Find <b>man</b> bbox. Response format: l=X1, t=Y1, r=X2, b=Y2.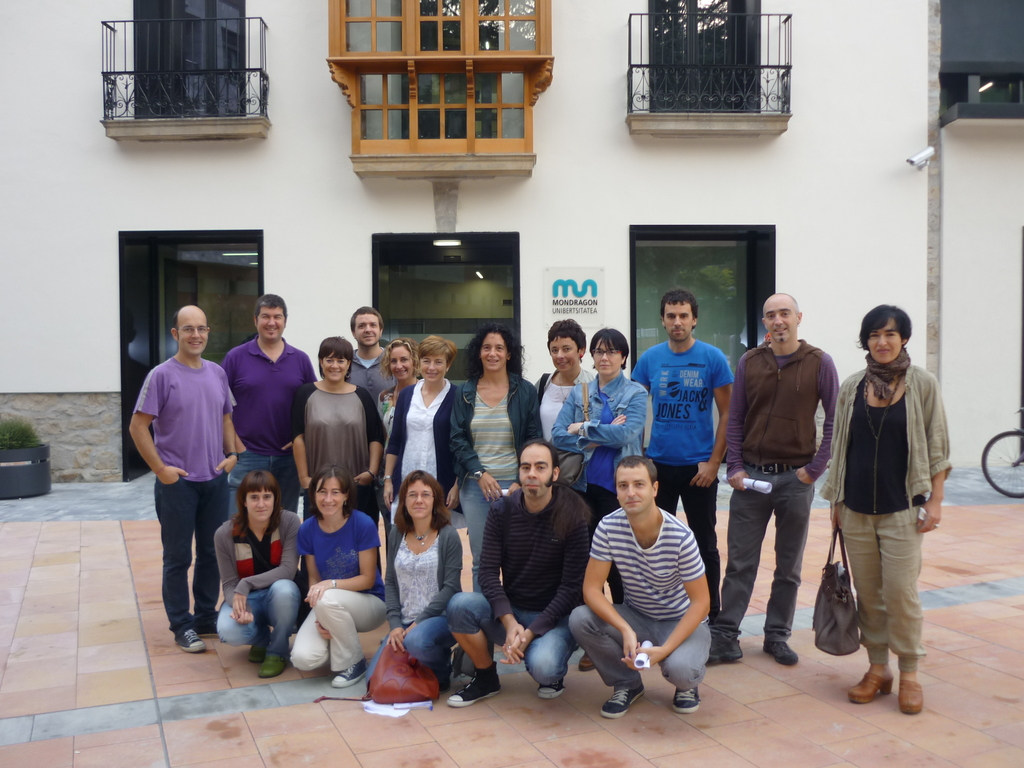
l=351, t=308, r=400, b=404.
